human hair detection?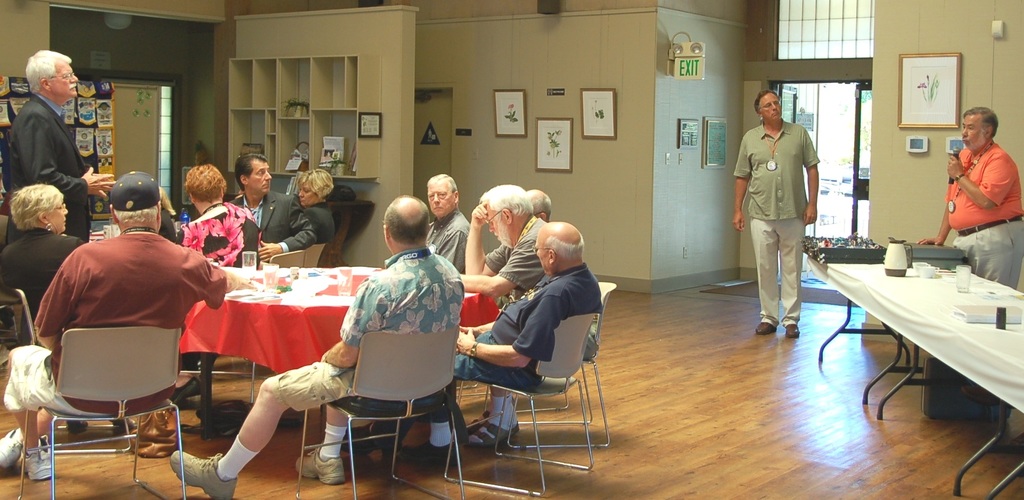
l=753, t=90, r=776, b=116
